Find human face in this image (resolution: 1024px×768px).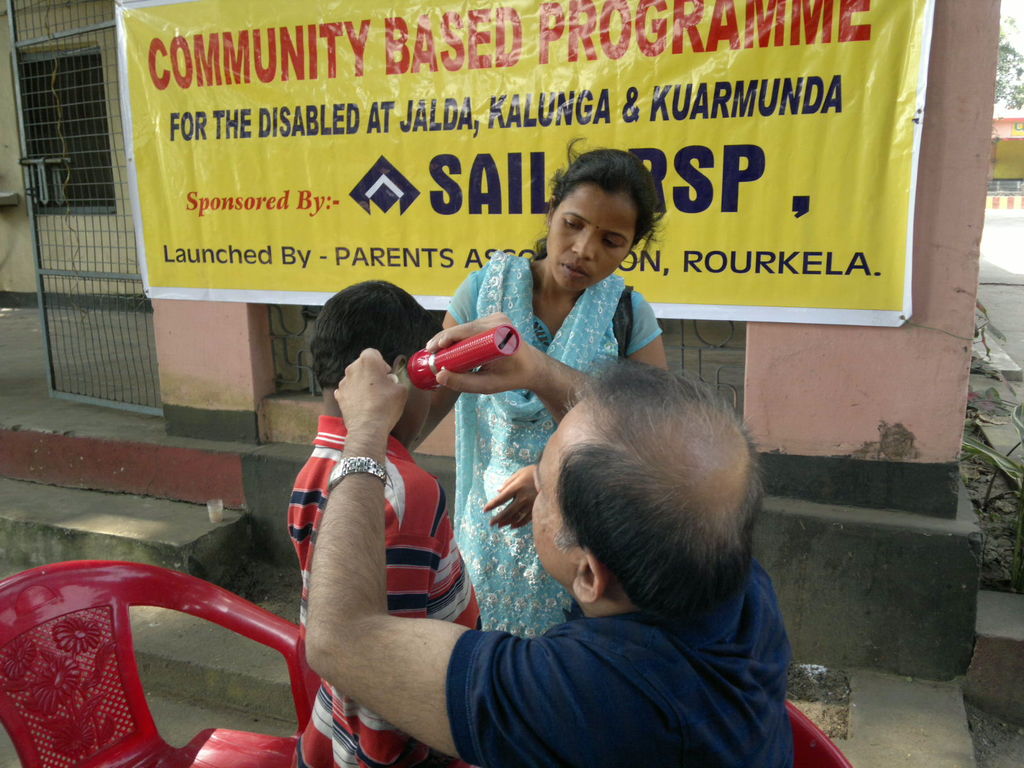
detection(531, 404, 592, 569).
